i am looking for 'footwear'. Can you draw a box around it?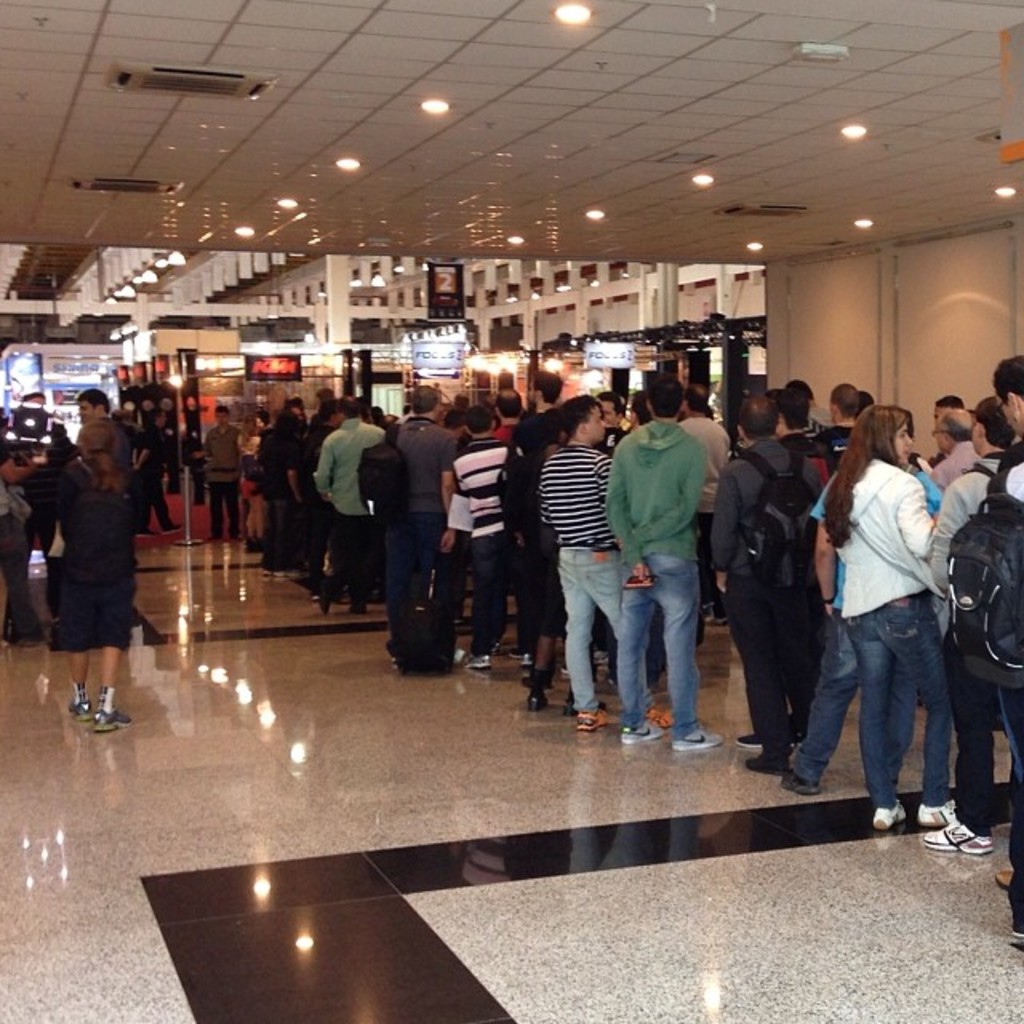
Sure, the bounding box is box(490, 643, 499, 653).
